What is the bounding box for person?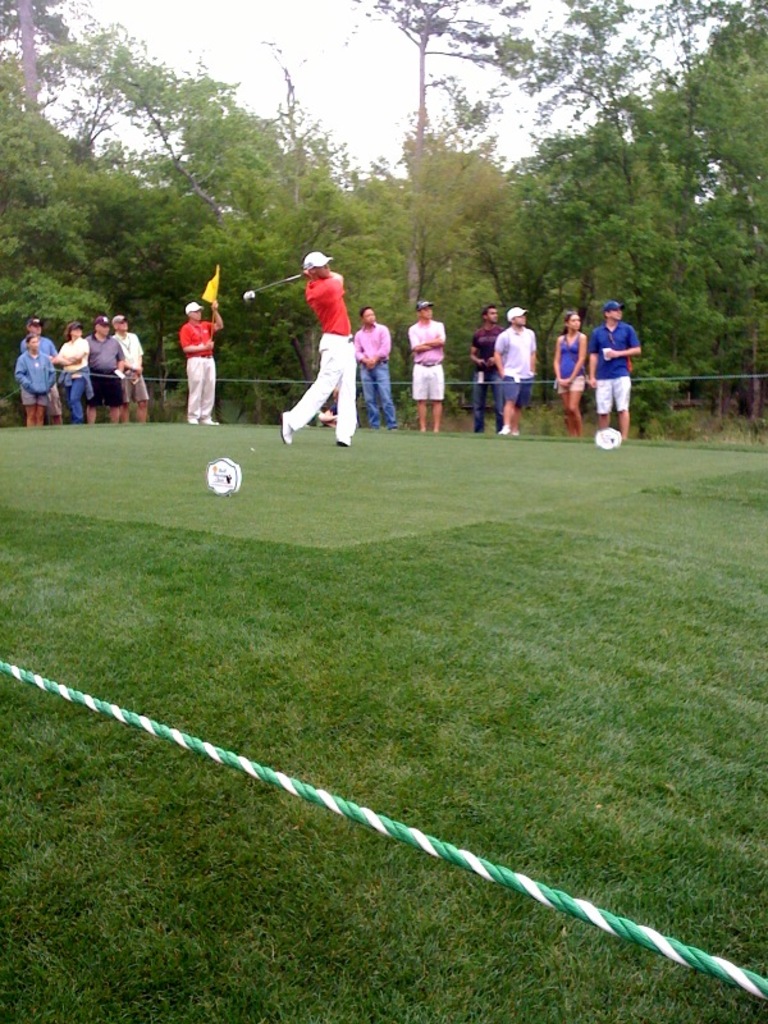
left=18, top=316, right=60, bottom=417.
